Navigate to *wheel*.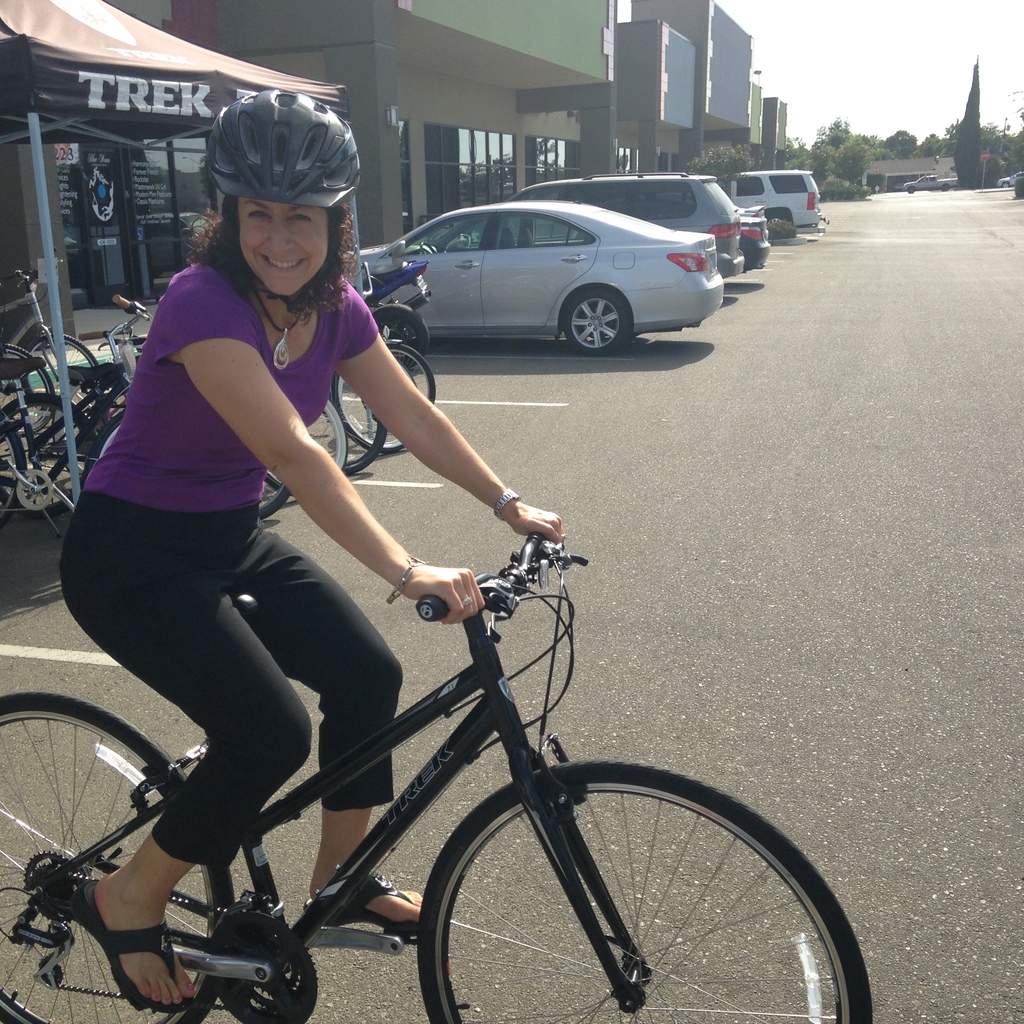
Navigation target: x1=370, y1=303, x2=429, y2=370.
